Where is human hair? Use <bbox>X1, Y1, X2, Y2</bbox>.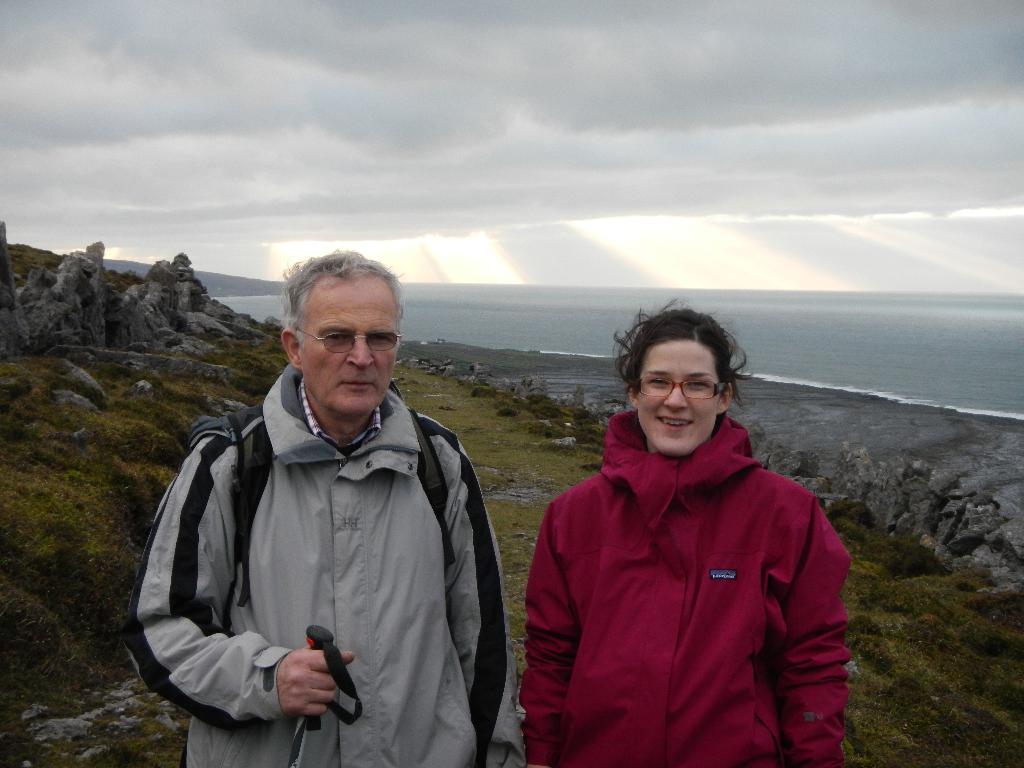
<bbox>618, 319, 744, 427</bbox>.
